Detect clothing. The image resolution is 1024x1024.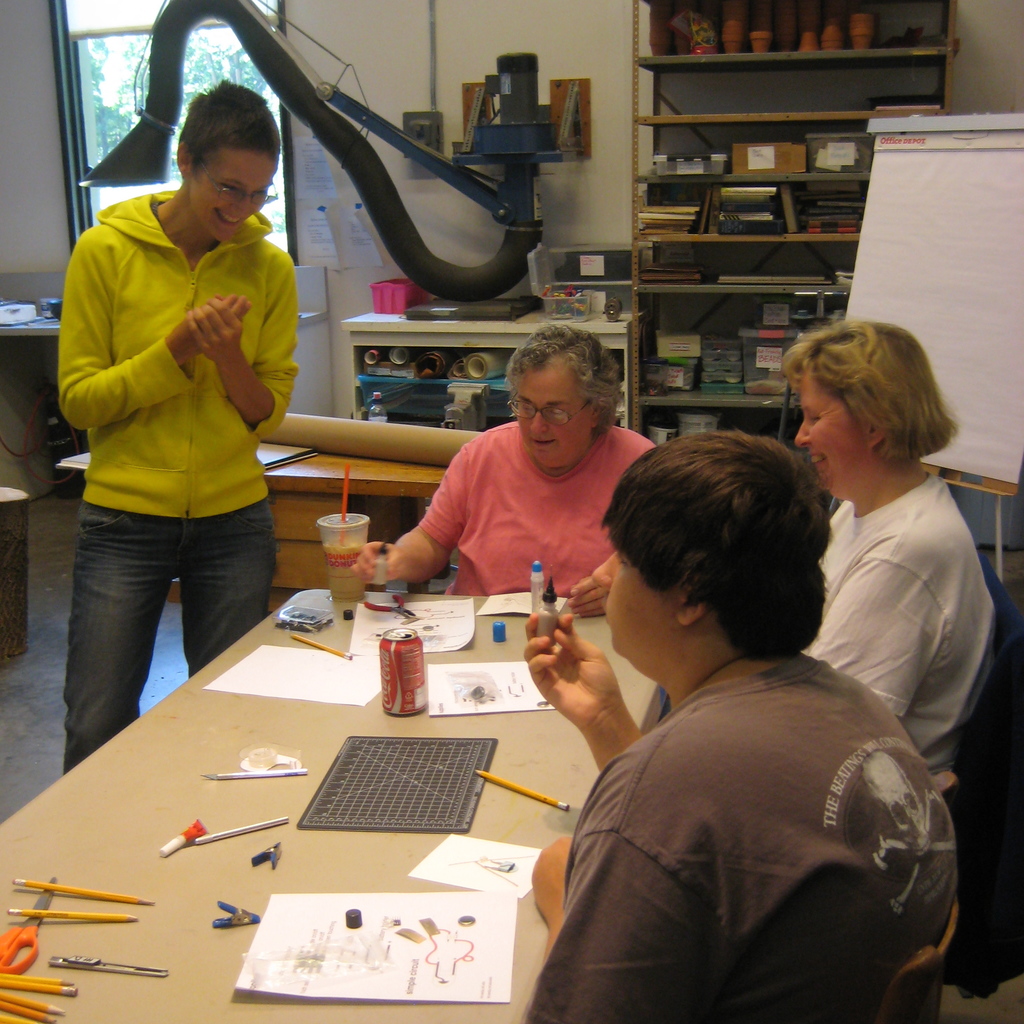
<bbox>524, 645, 963, 1023</bbox>.
